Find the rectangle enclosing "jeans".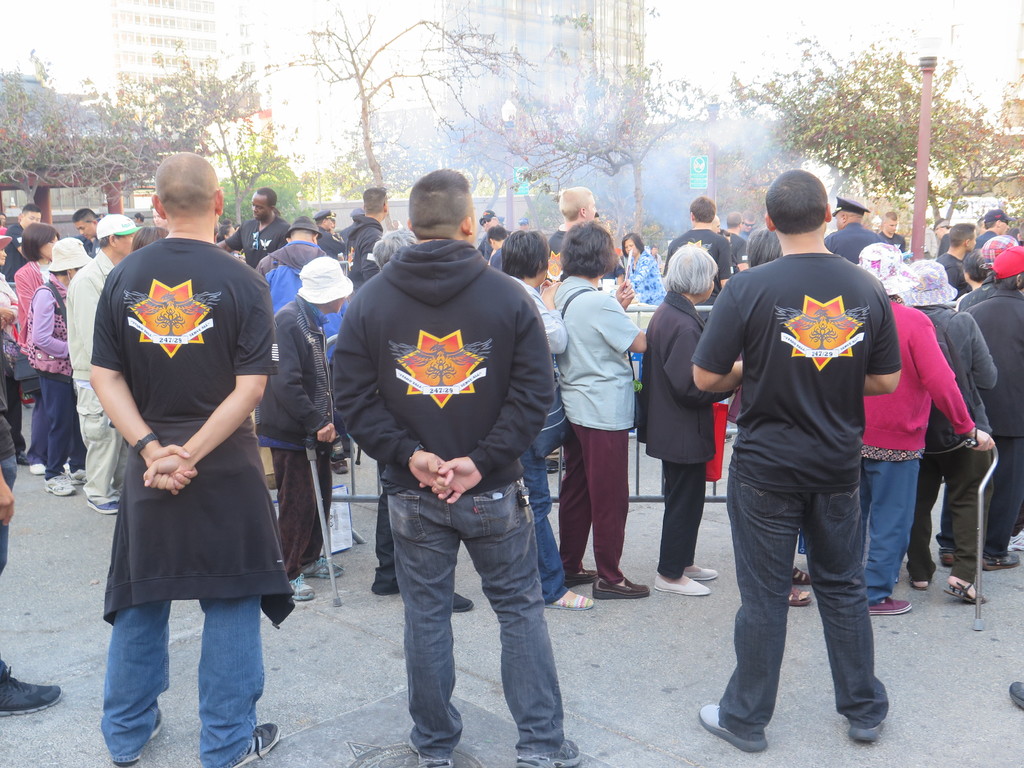
bbox=(712, 462, 895, 754).
